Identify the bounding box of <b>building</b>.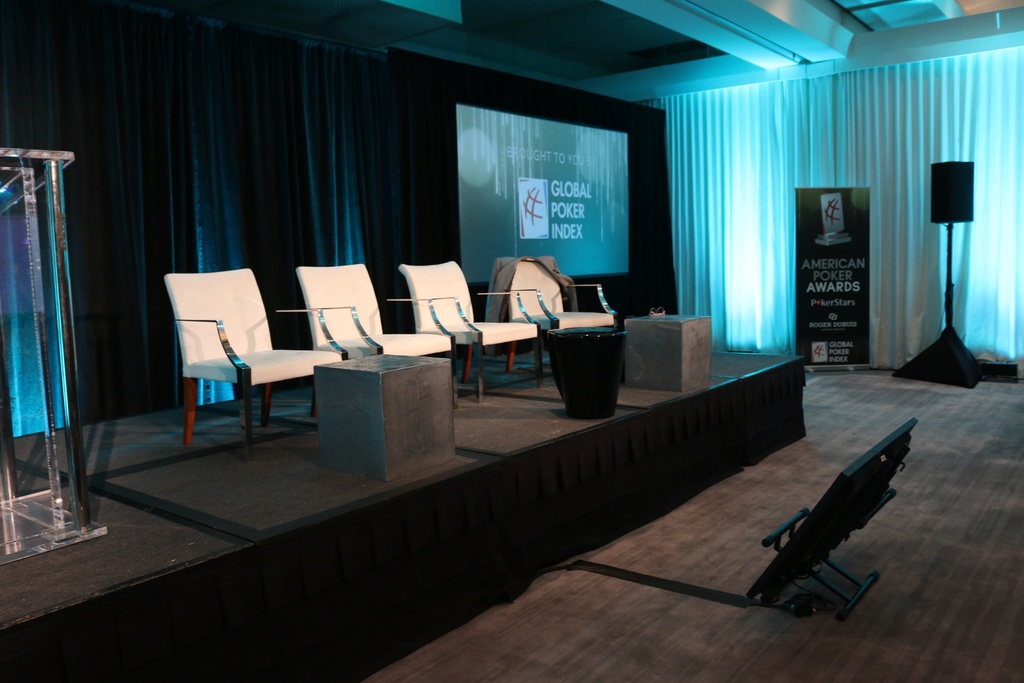
rect(0, 0, 1023, 682).
